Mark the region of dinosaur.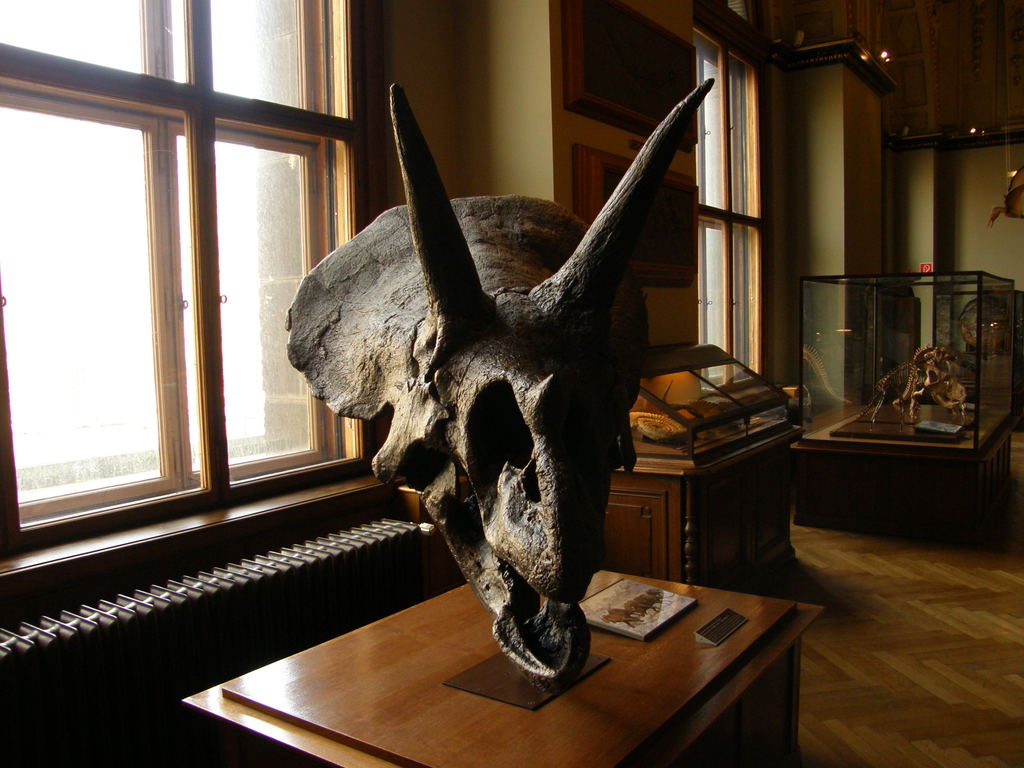
Region: <box>282,77,718,689</box>.
